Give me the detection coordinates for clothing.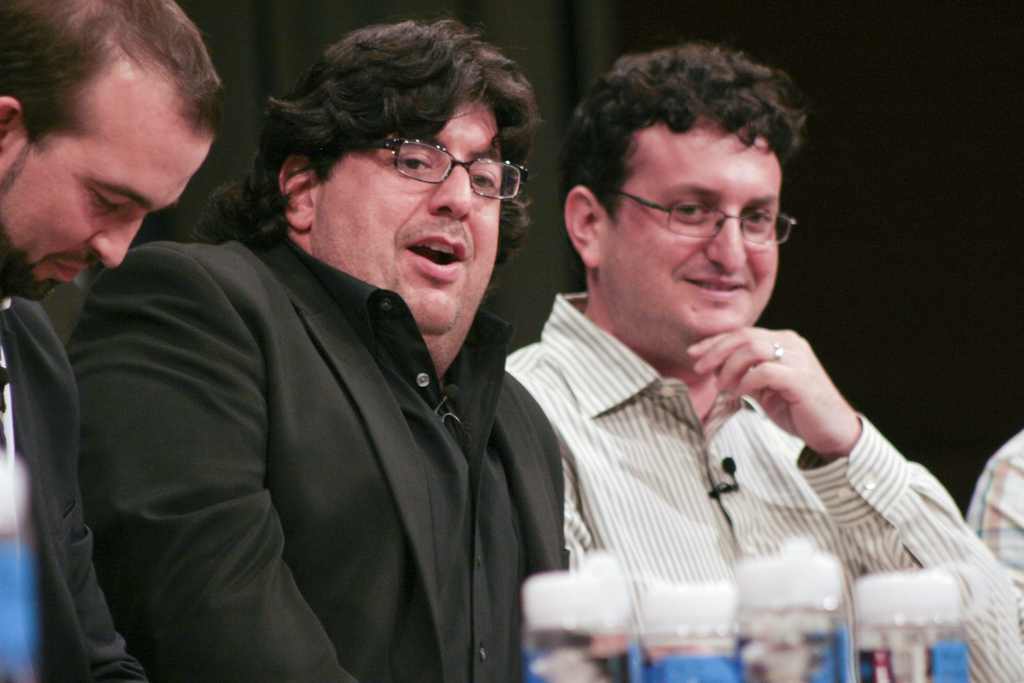
{"x1": 505, "y1": 282, "x2": 1023, "y2": 682}.
